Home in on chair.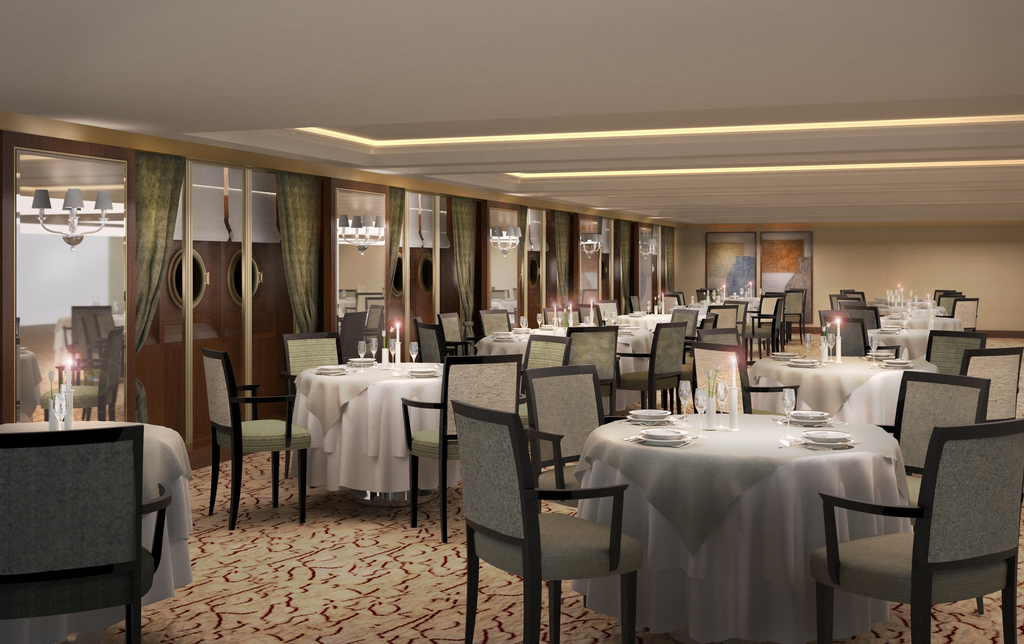
Homed in at [x1=837, y1=286, x2=865, y2=303].
